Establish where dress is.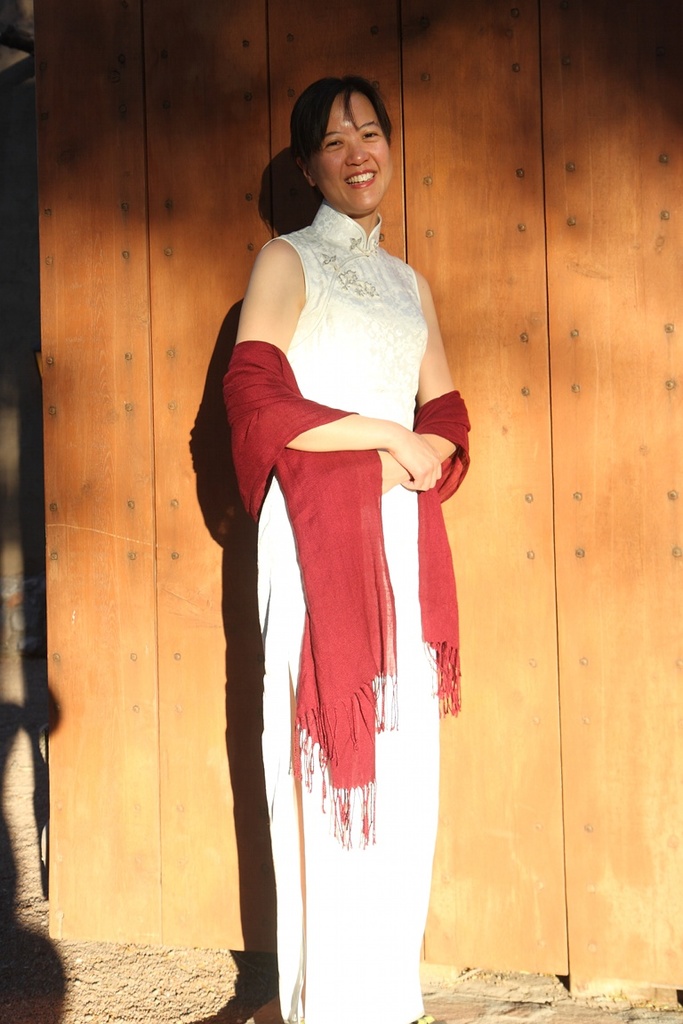
Established at 245:204:450:1023.
